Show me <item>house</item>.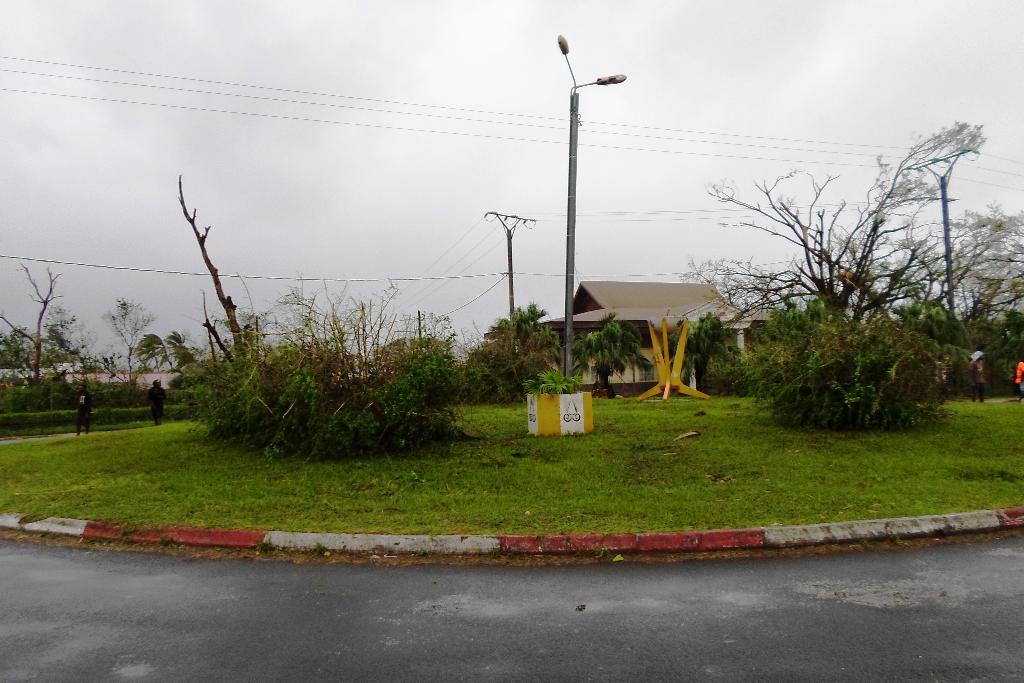
<item>house</item> is here: locate(484, 277, 756, 399).
